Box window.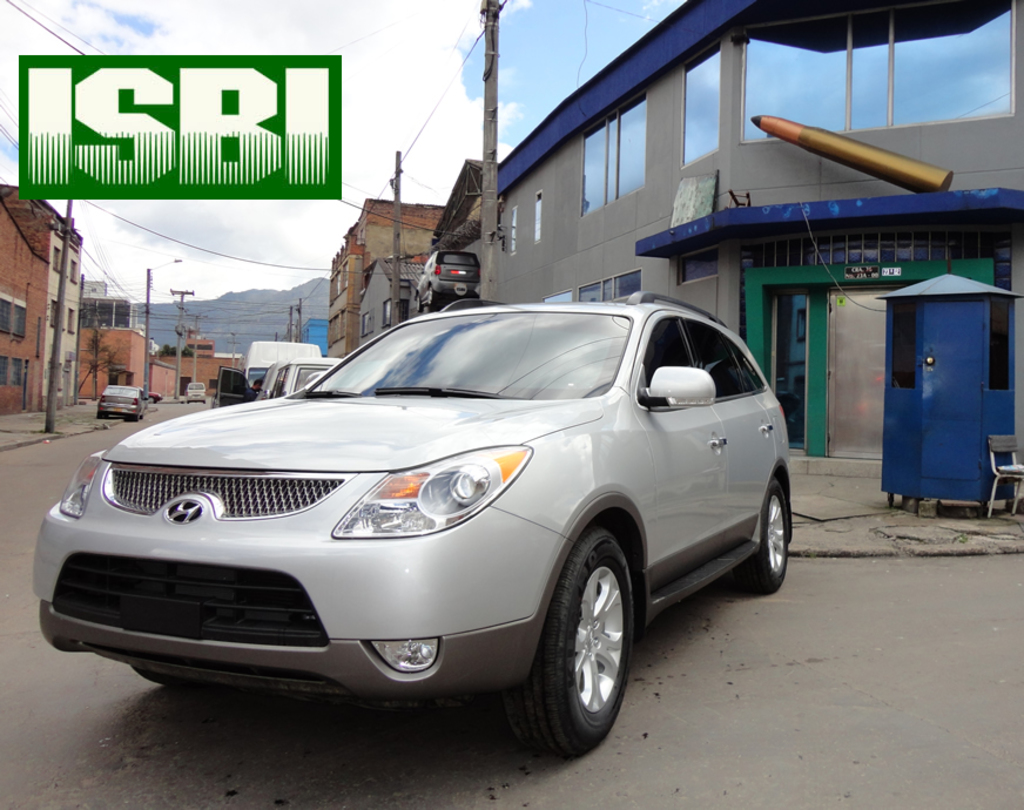
BBox(9, 357, 25, 387).
